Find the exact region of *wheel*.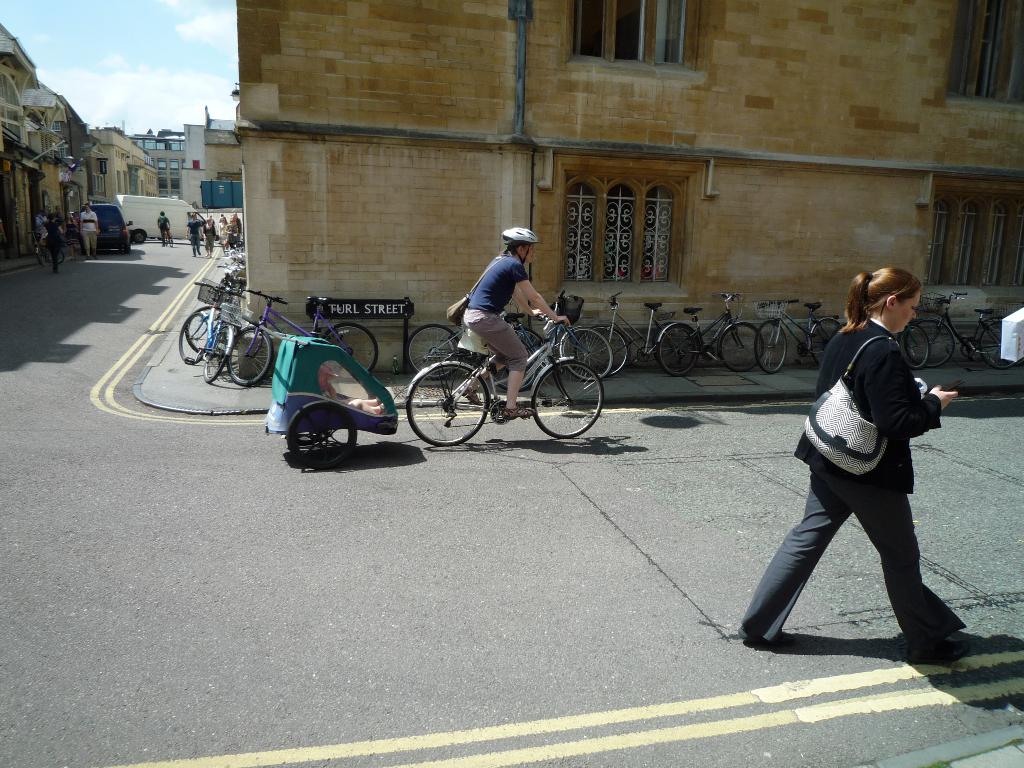
Exact region: [left=647, top=318, right=707, bottom=384].
